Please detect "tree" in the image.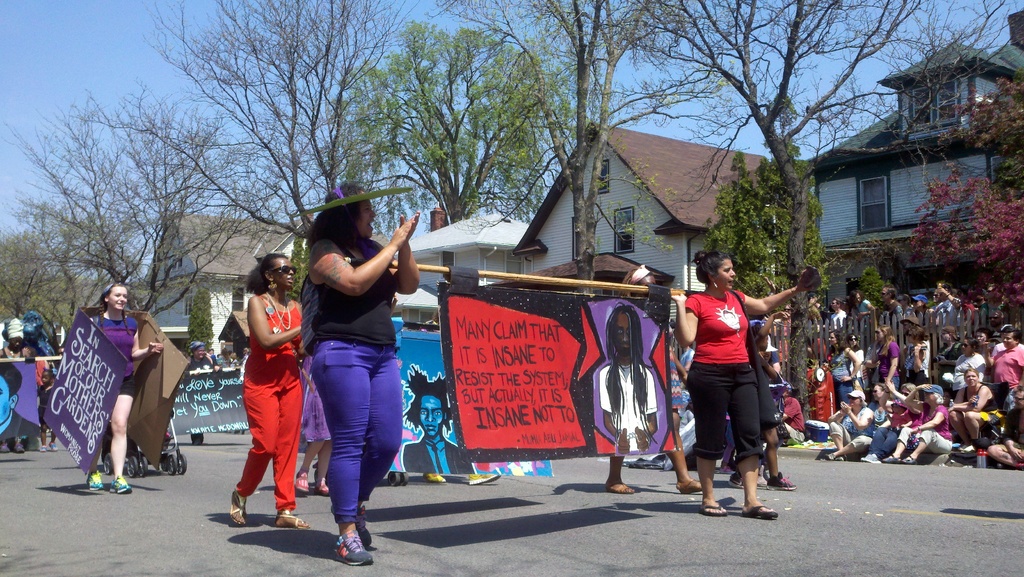
box(892, 70, 1023, 353).
